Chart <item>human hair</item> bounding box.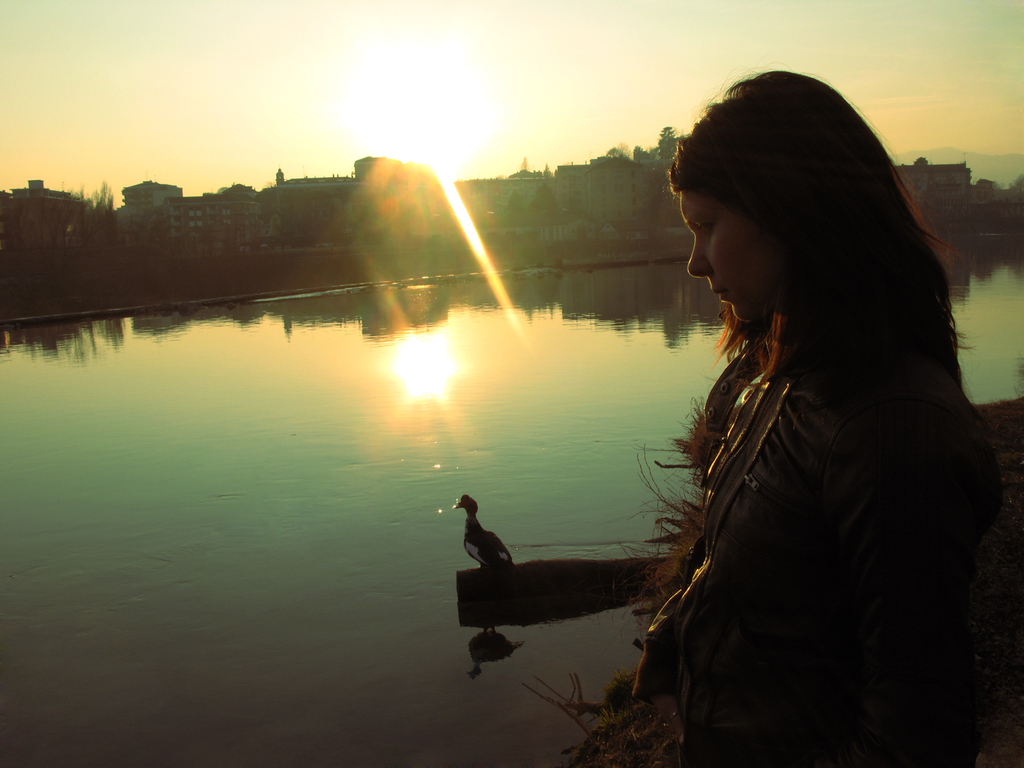
Charted: locate(659, 67, 971, 380).
